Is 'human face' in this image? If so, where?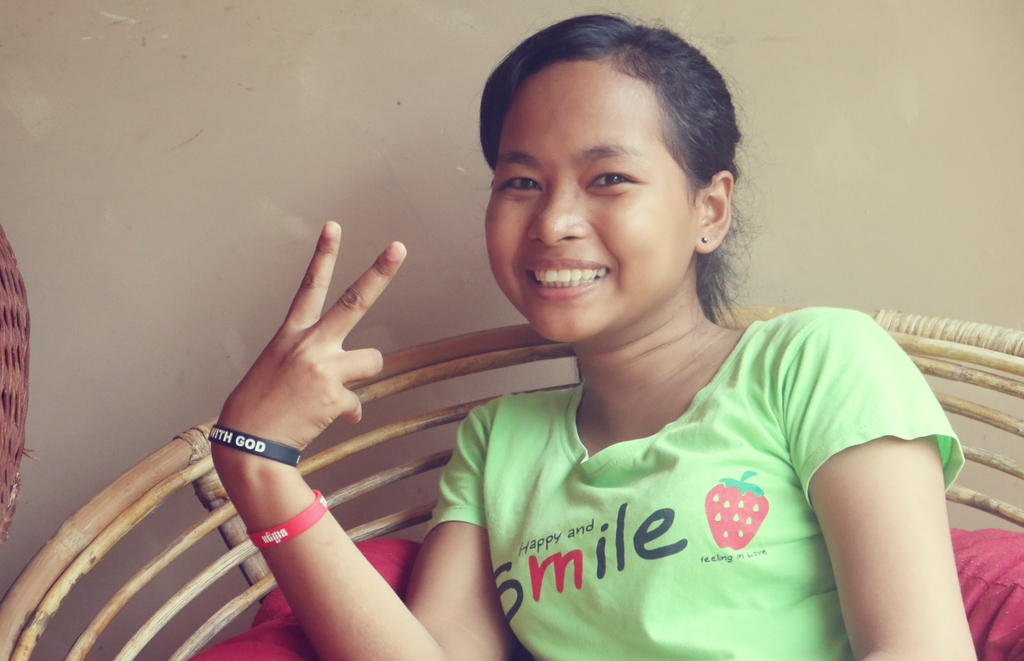
Yes, at crop(484, 57, 705, 346).
